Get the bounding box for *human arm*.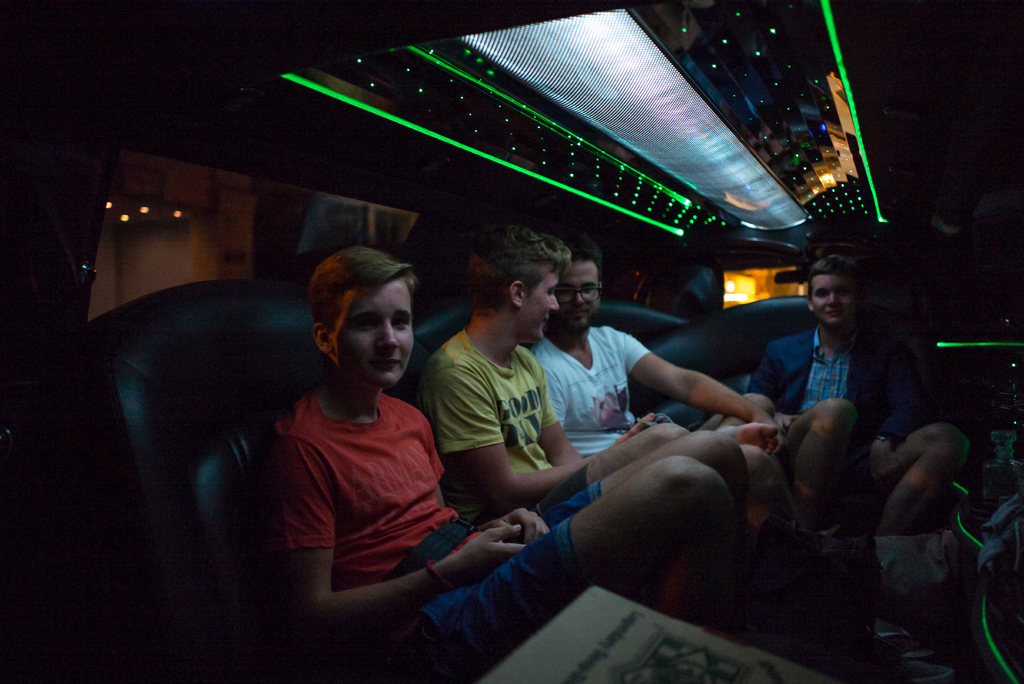
x1=278, y1=436, x2=525, y2=635.
